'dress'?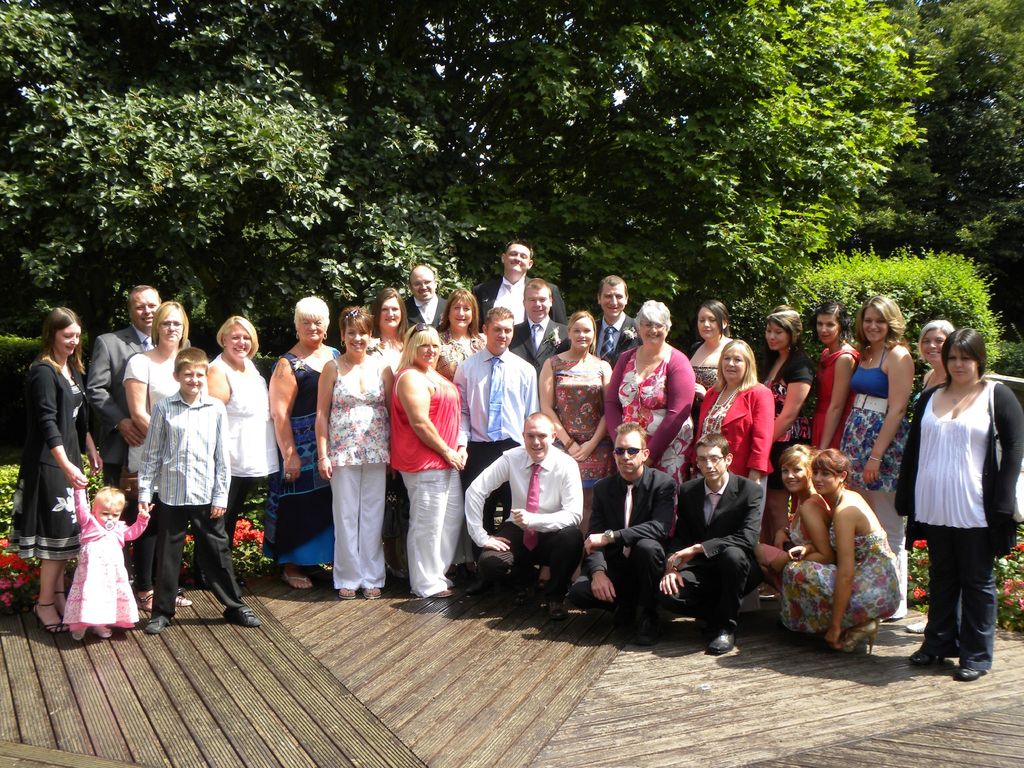
(left=257, top=350, right=363, bottom=579)
